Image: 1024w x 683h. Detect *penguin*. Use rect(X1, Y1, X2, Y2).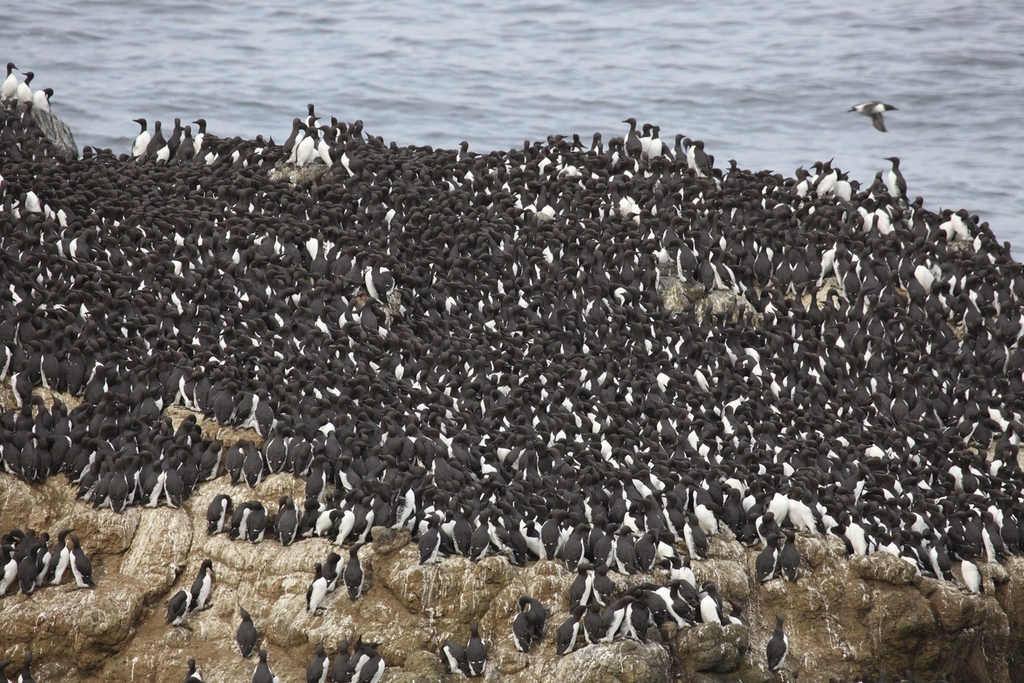
rect(229, 613, 254, 665).
